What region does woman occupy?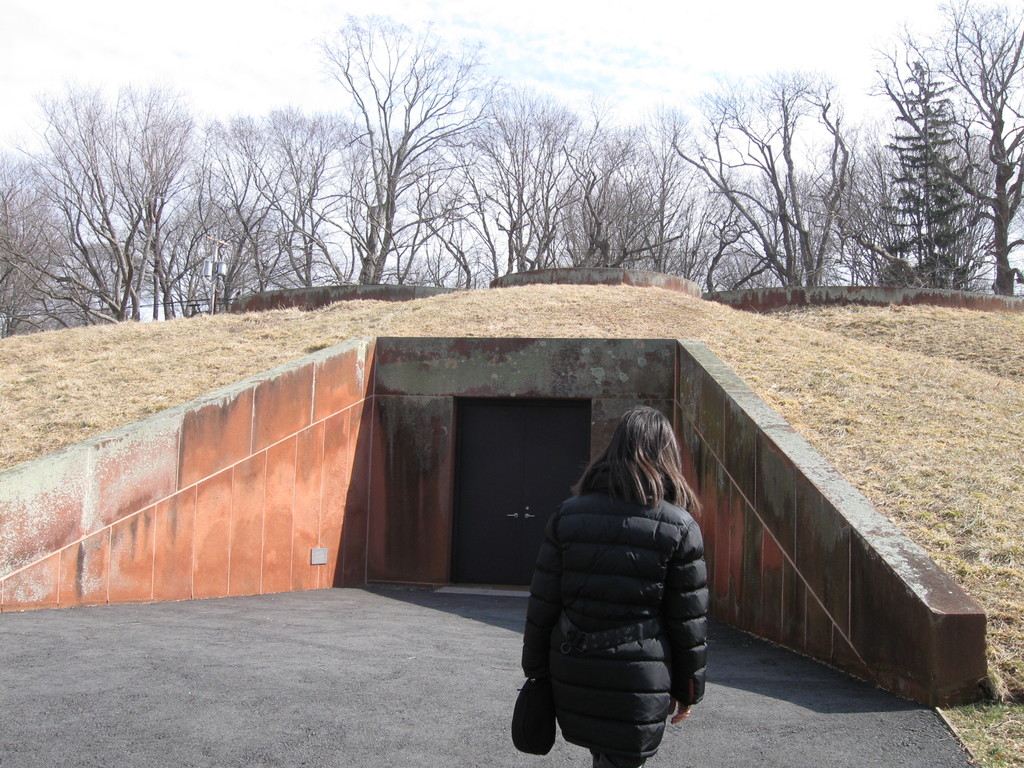
(left=500, top=398, right=729, bottom=767).
